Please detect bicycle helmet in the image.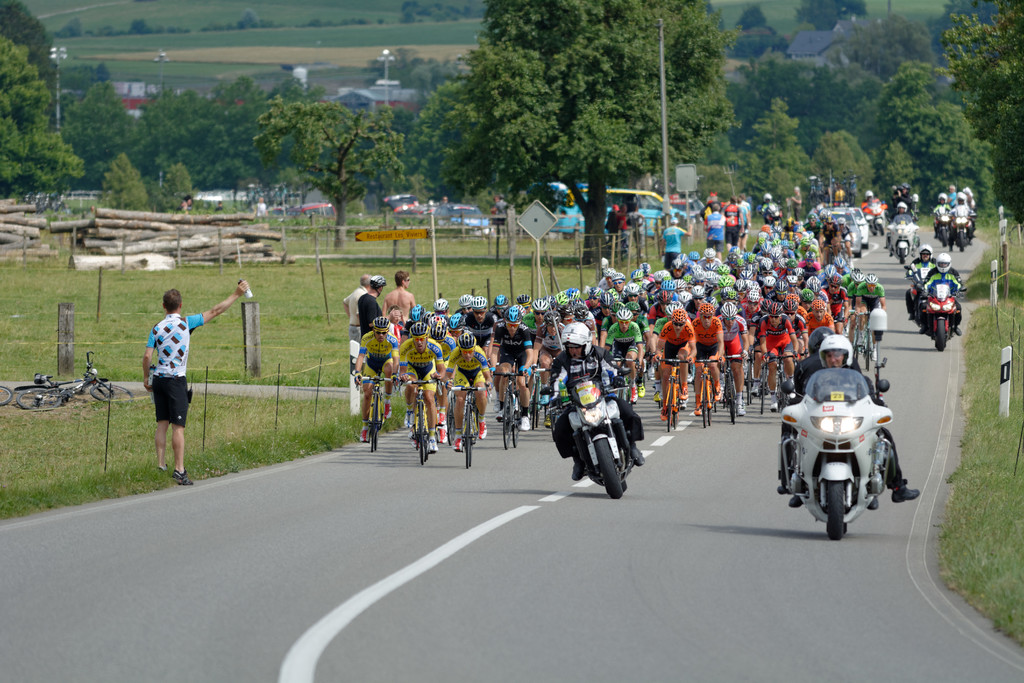
[x1=653, y1=270, x2=662, y2=283].
